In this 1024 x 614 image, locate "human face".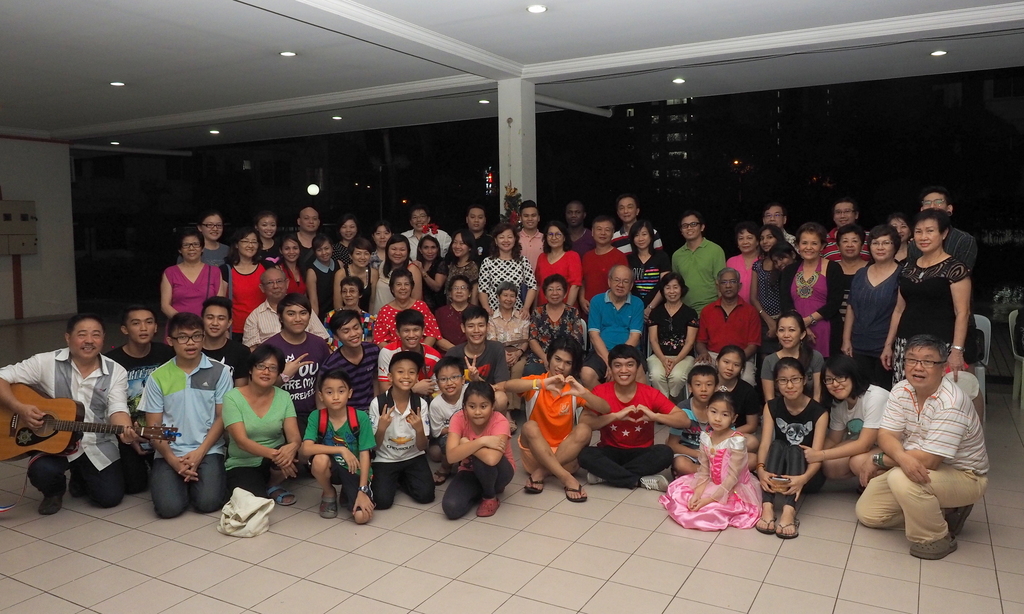
Bounding box: box=[840, 235, 858, 256].
